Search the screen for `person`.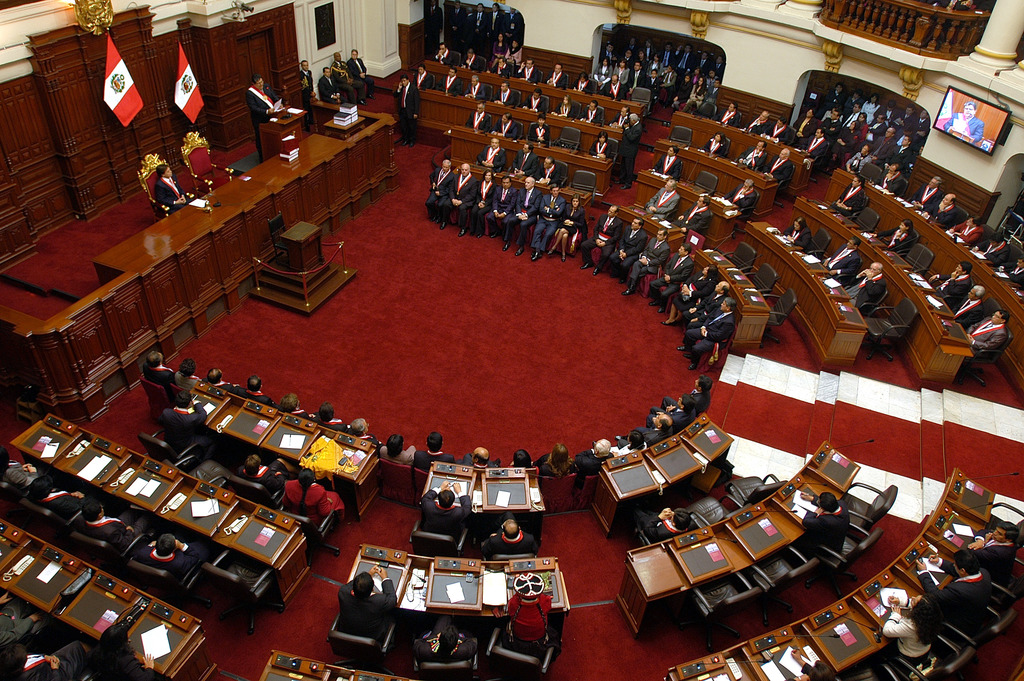
Found at rect(724, 181, 755, 215).
